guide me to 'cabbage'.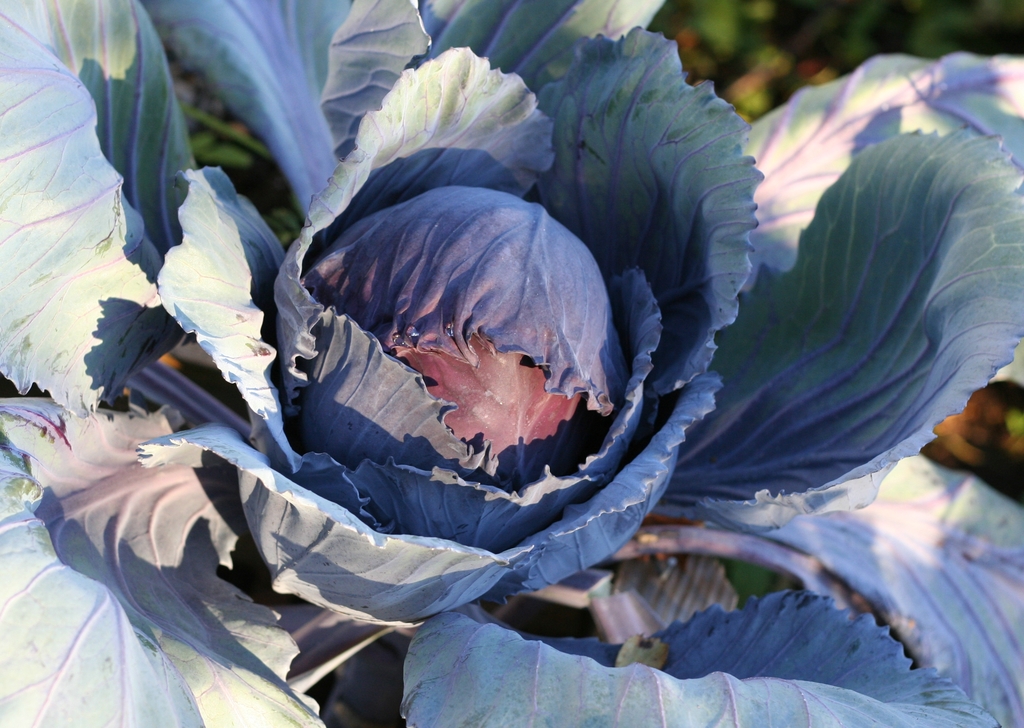
Guidance: rect(127, 48, 719, 629).
